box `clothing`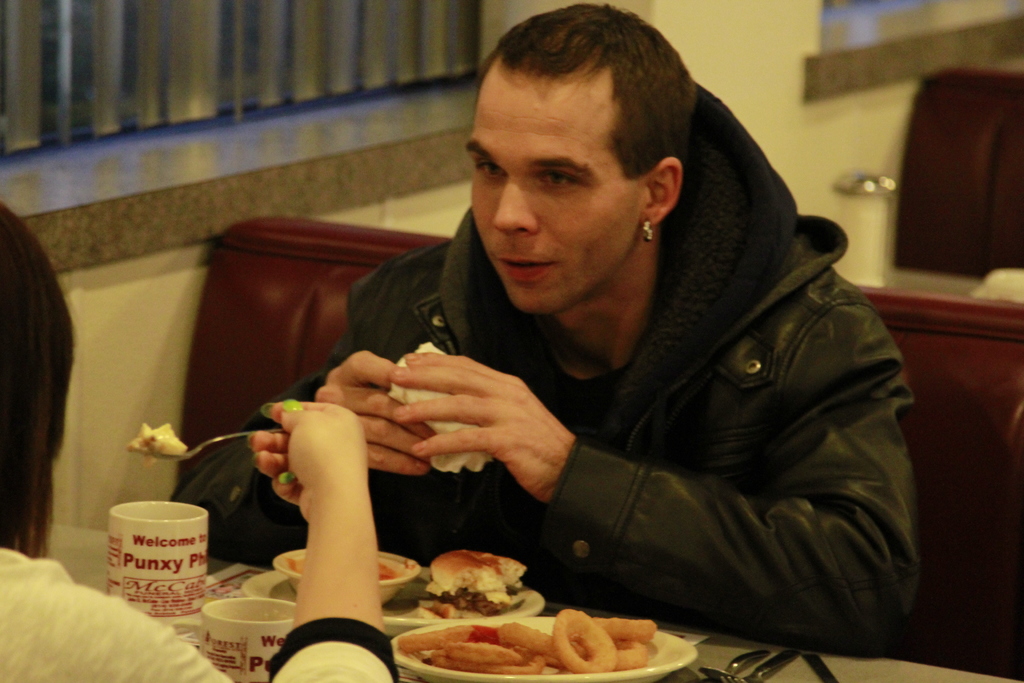
BBox(0, 546, 399, 682)
